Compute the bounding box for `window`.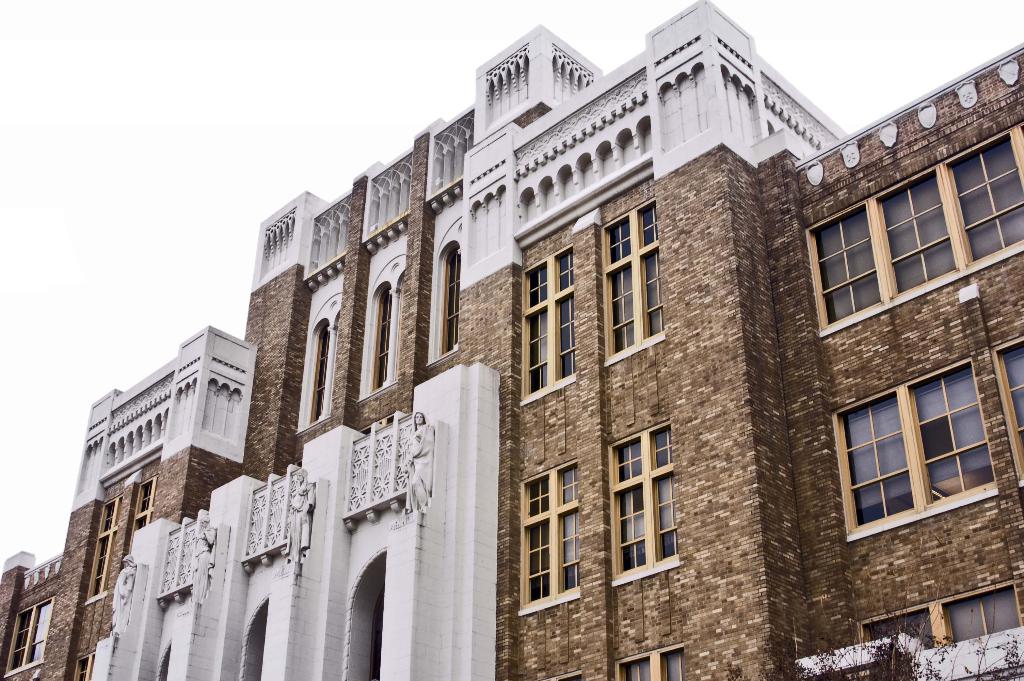
[left=351, top=289, right=395, bottom=395].
